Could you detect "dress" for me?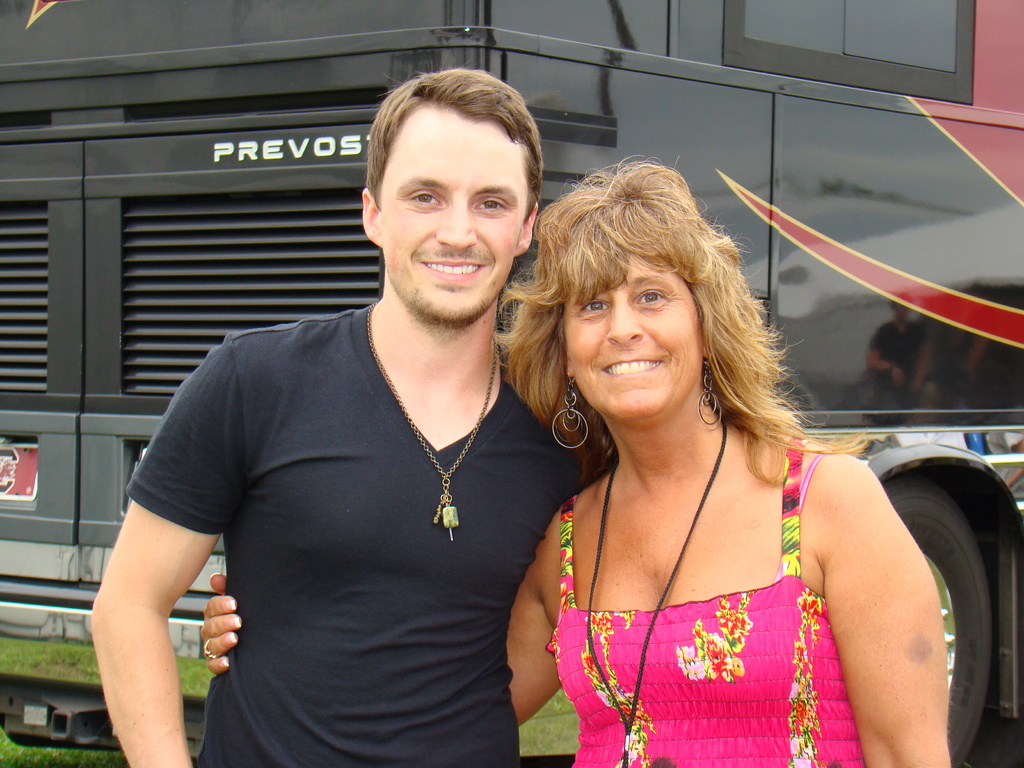
Detection result: bbox(545, 436, 865, 767).
